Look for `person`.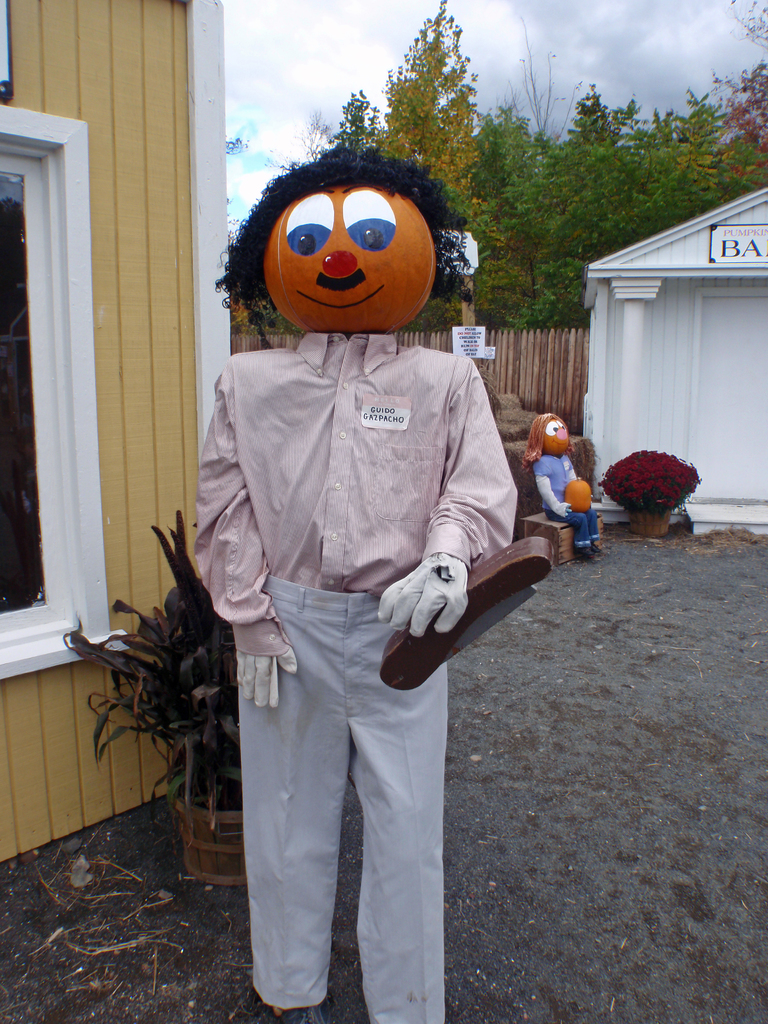
Found: [194, 136, 518, 1023].
